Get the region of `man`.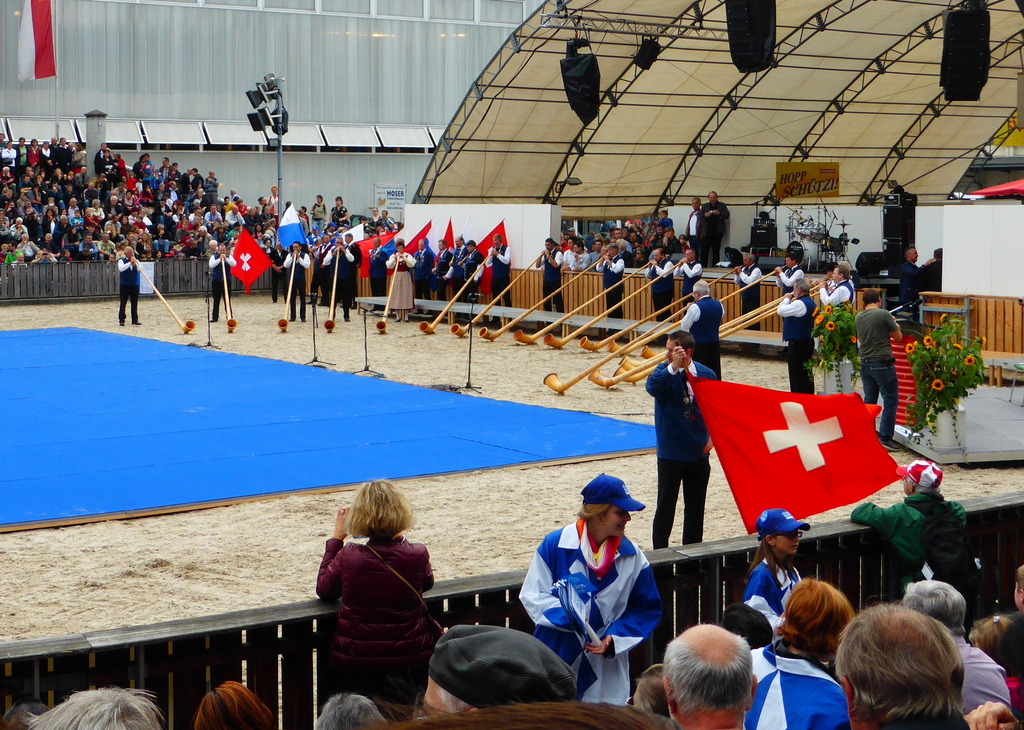
x1=900 y1=574 x2=1012 y2=729.
